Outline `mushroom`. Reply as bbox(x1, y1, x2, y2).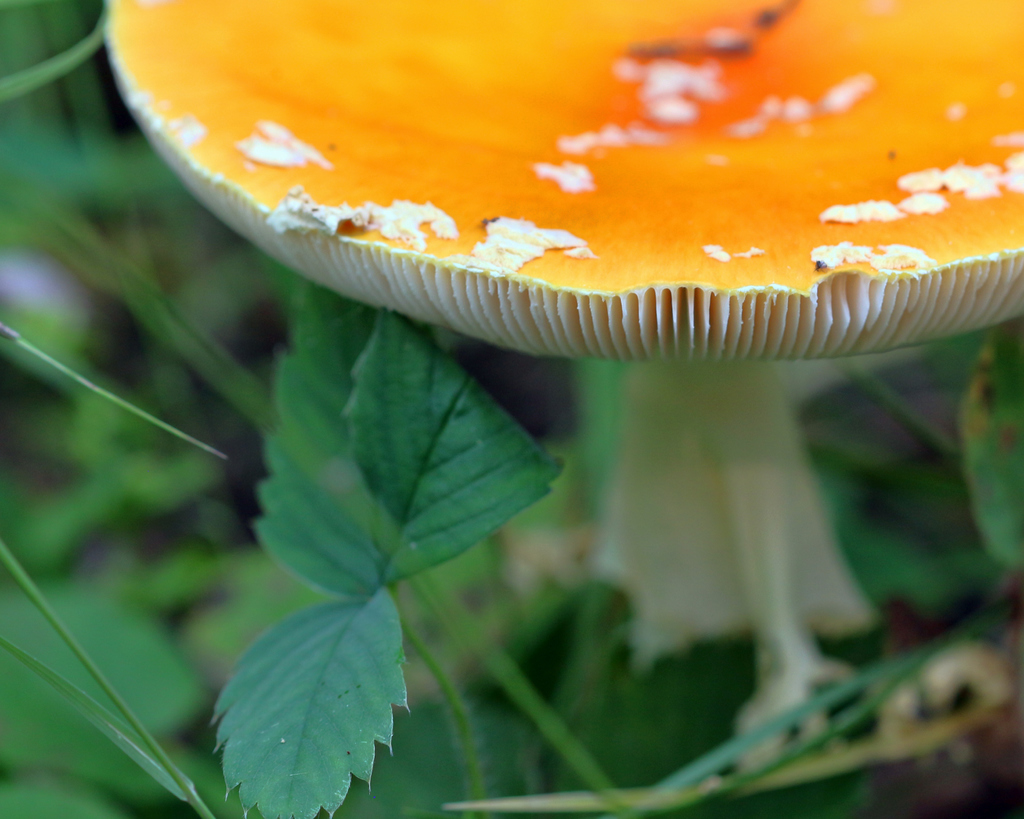
bbox(150, 36, 1023, 742).
